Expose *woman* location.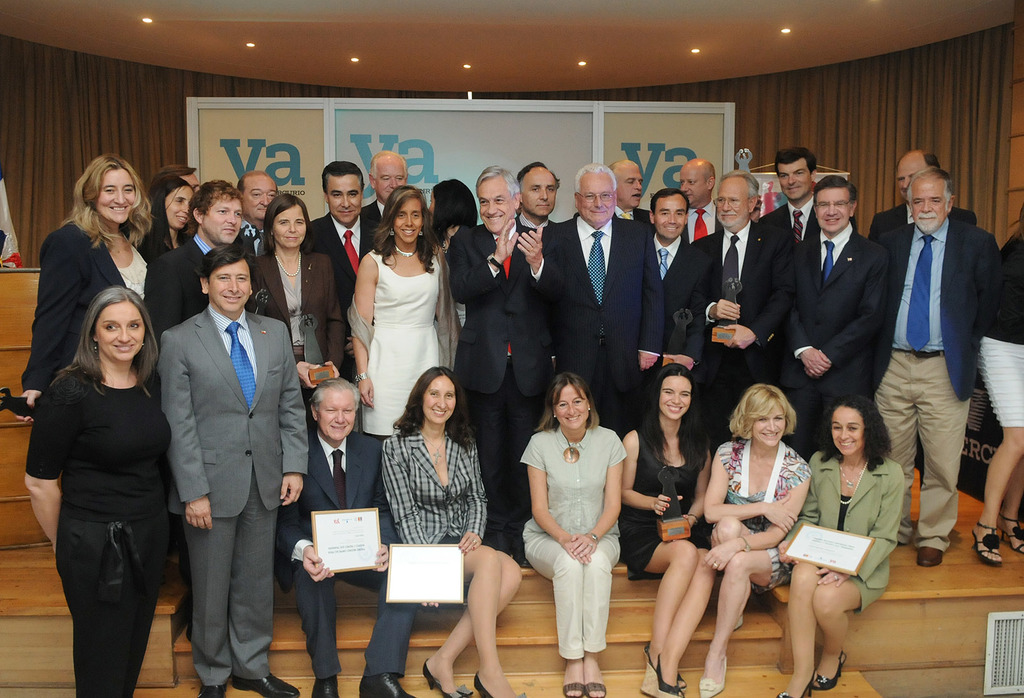
Exposed at detection(349, 184, 461, 449).
